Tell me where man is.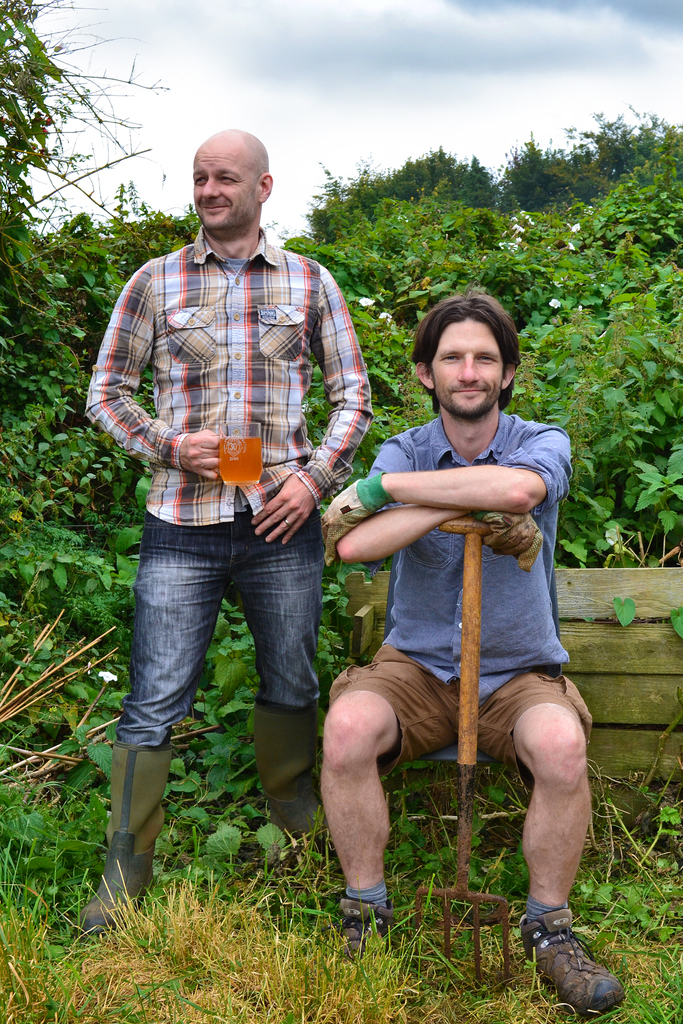
man is at 309, 294, 639, 1013.
